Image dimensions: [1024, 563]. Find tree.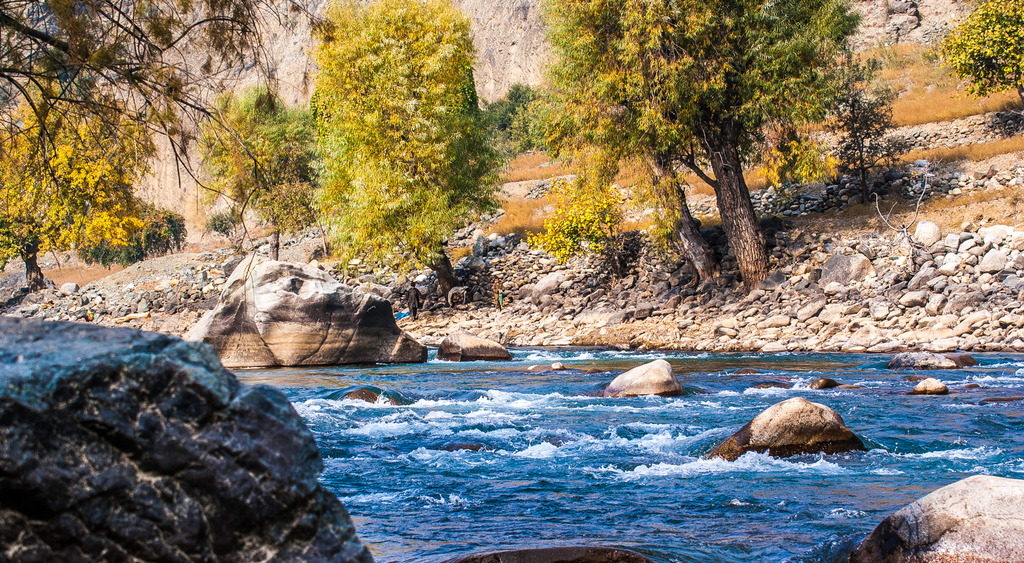
{"x1": 938, "y1": 0, "x2": 1023, "y2": 104}.
